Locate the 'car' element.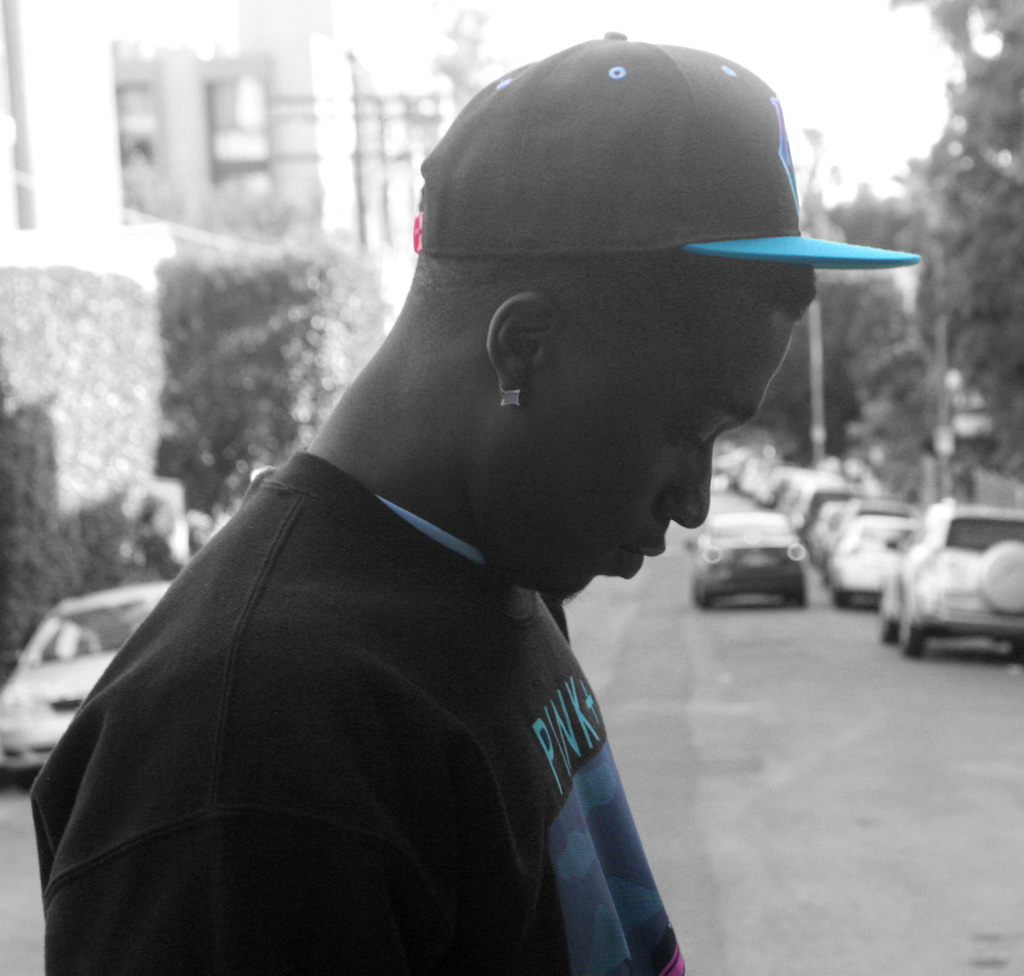
Element bbox: detection(690, 512, 815, 620).
